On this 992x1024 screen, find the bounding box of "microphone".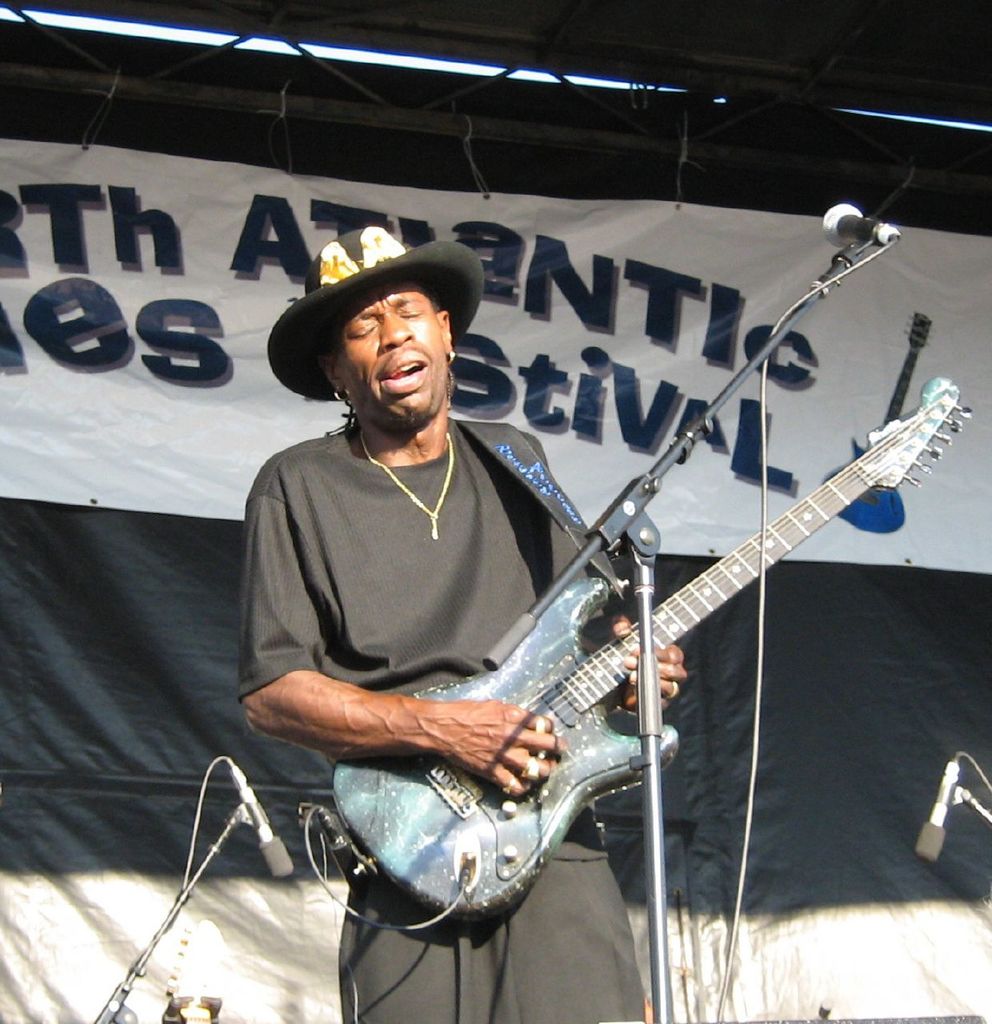
Bounding box: (x1=222, y1=754, x2=303, y2=890).
